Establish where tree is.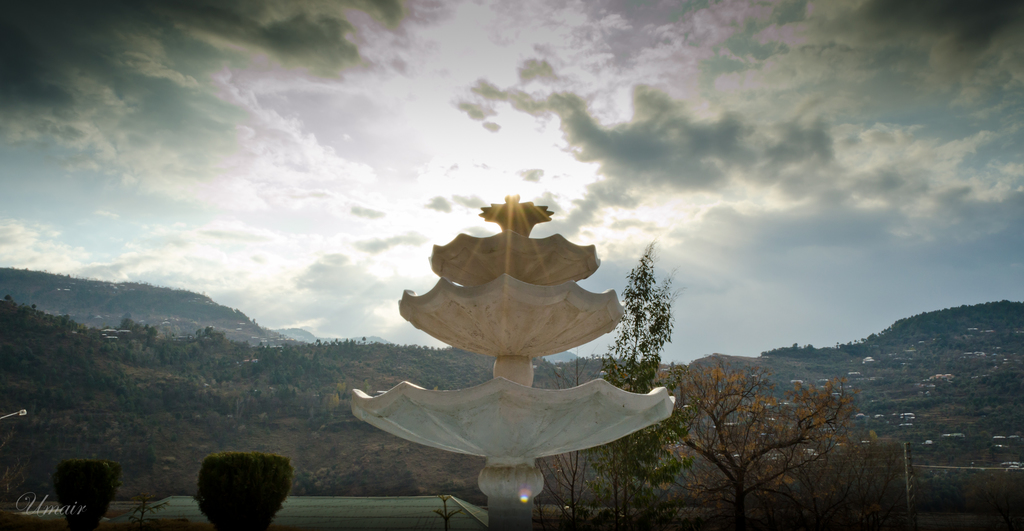
Established at x1=660, y1=358, x2=870, y2=524.
